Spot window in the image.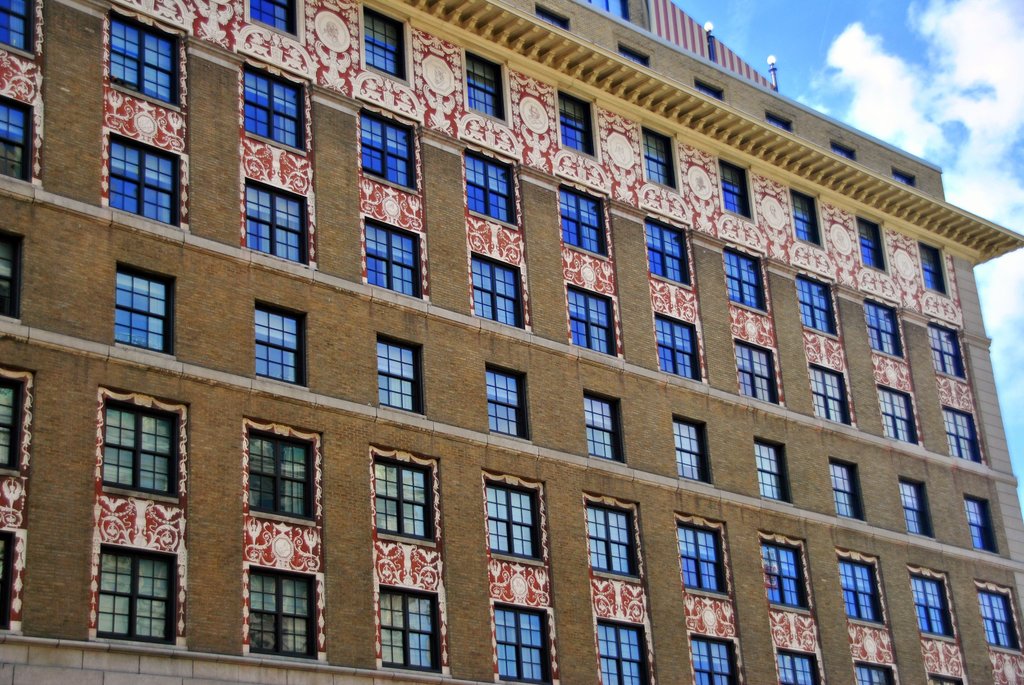
window found at l=670, t=520, r=745, b=684.
